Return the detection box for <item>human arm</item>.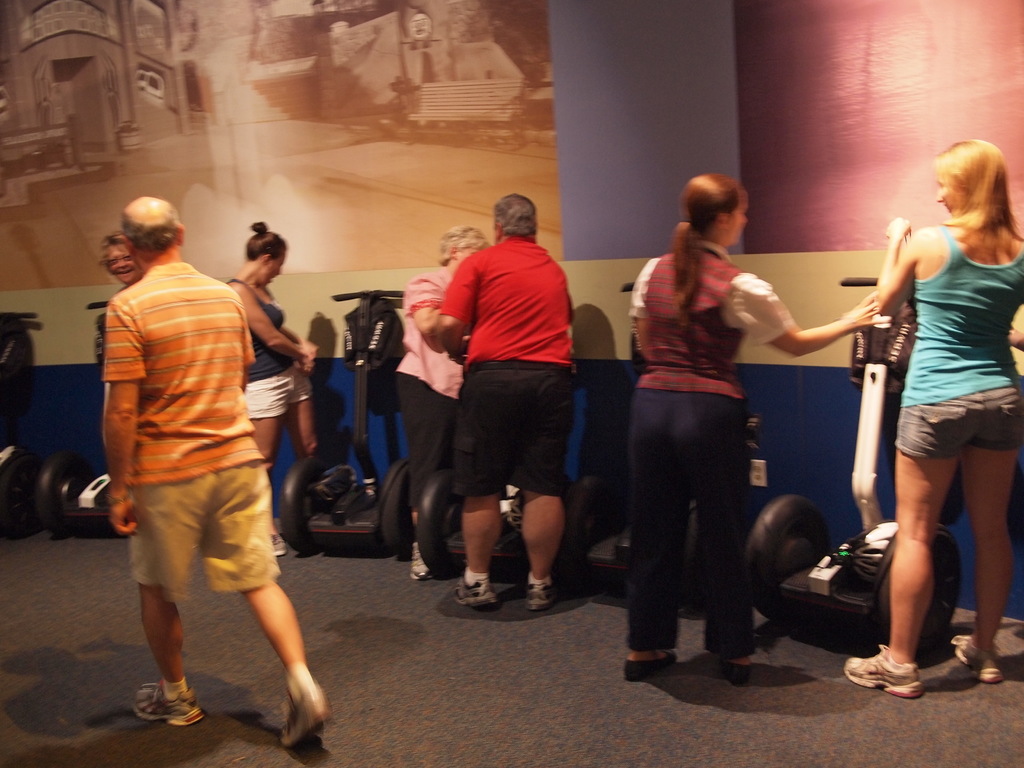
104,289,148,543.
